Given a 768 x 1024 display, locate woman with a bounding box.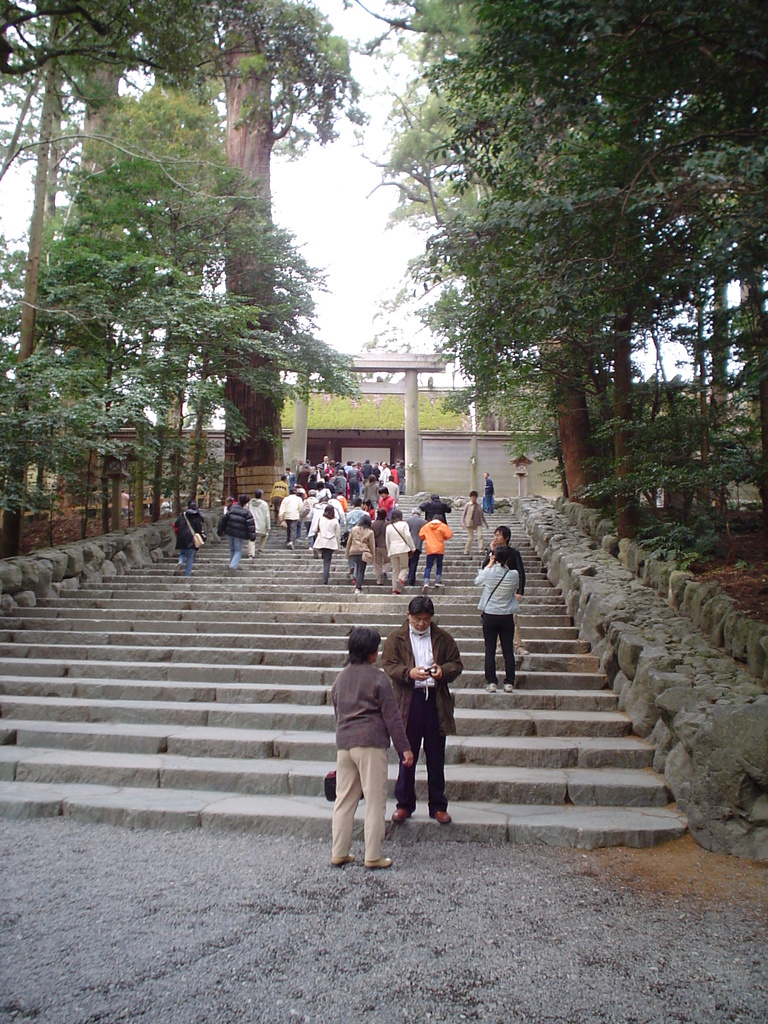
Located: (x1=384, y1=511, x2=417, y2=595).
